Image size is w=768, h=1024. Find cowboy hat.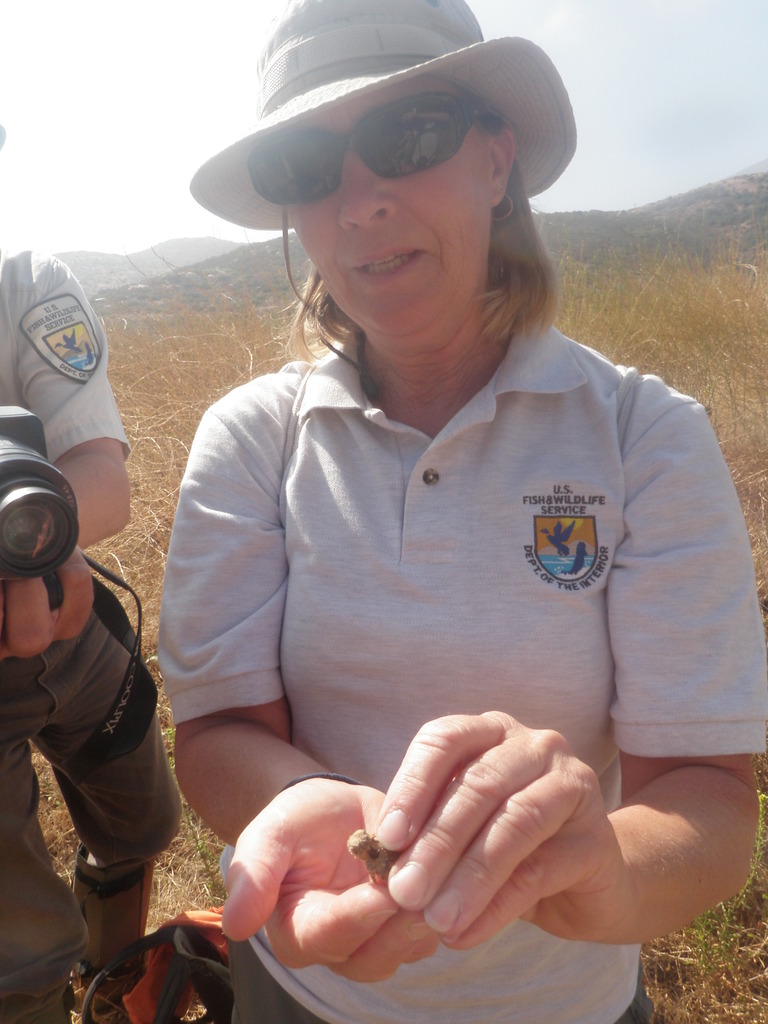
223/6/558/204.
